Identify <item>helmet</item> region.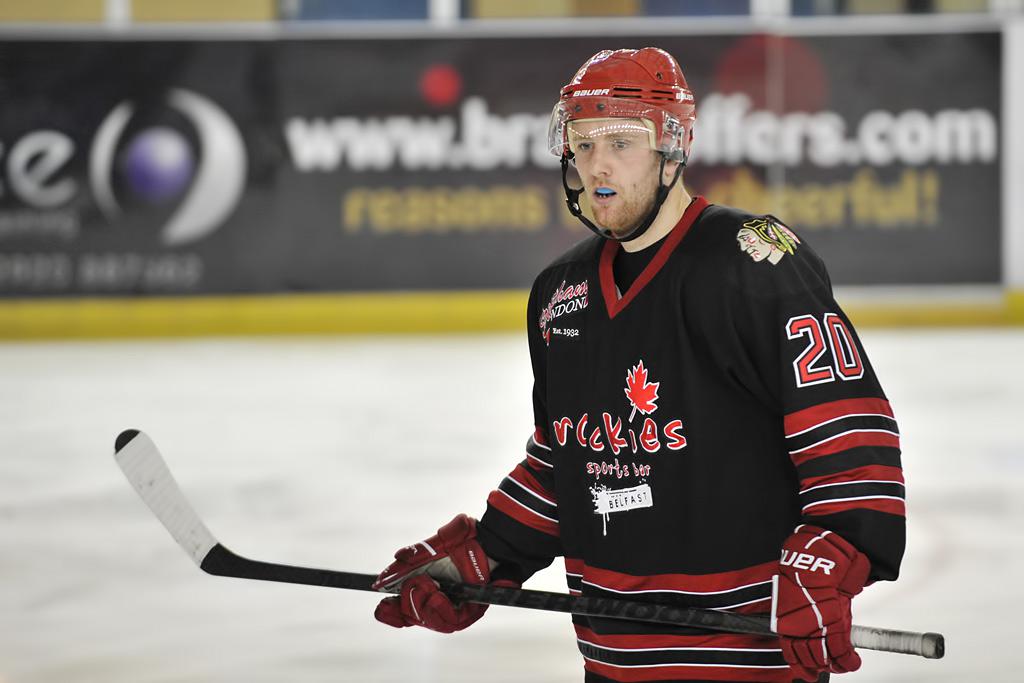
Region: detection(556, 44, 700, 241).
